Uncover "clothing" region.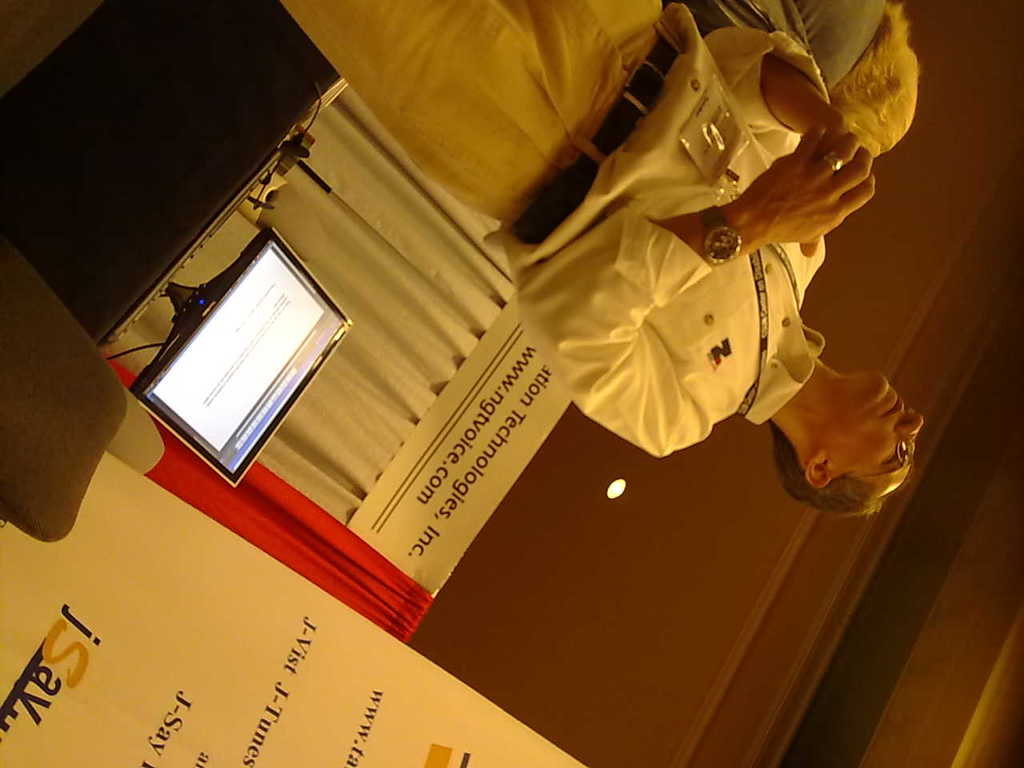
Uncovered: box=[494, 30, 817, 447].
